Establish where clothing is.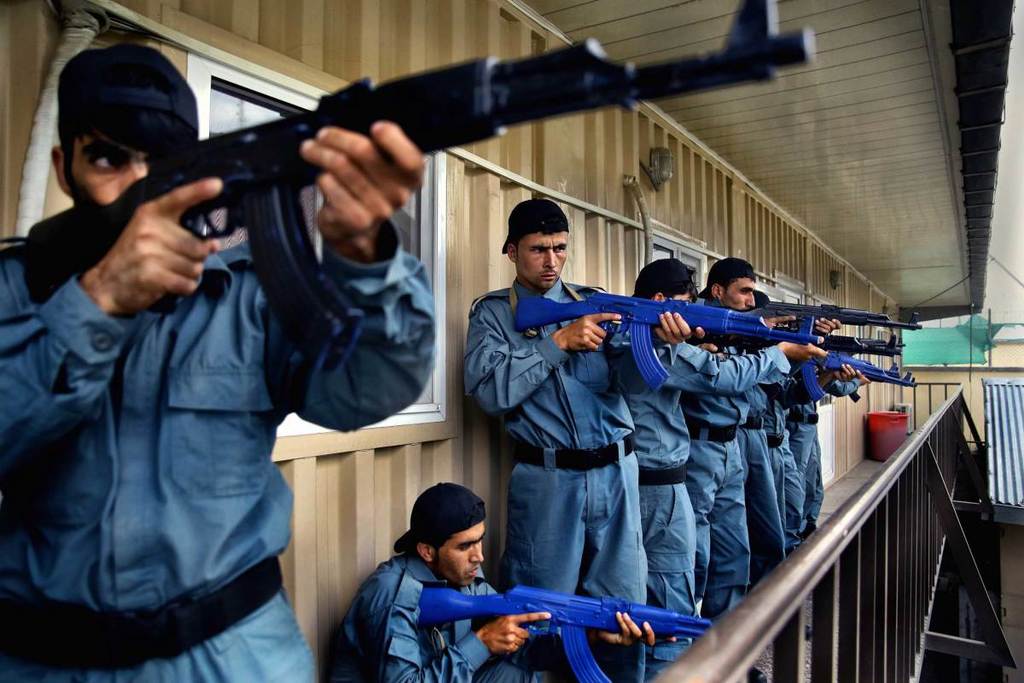
Established at [left=0, top=230, right=439, bottom=682].
